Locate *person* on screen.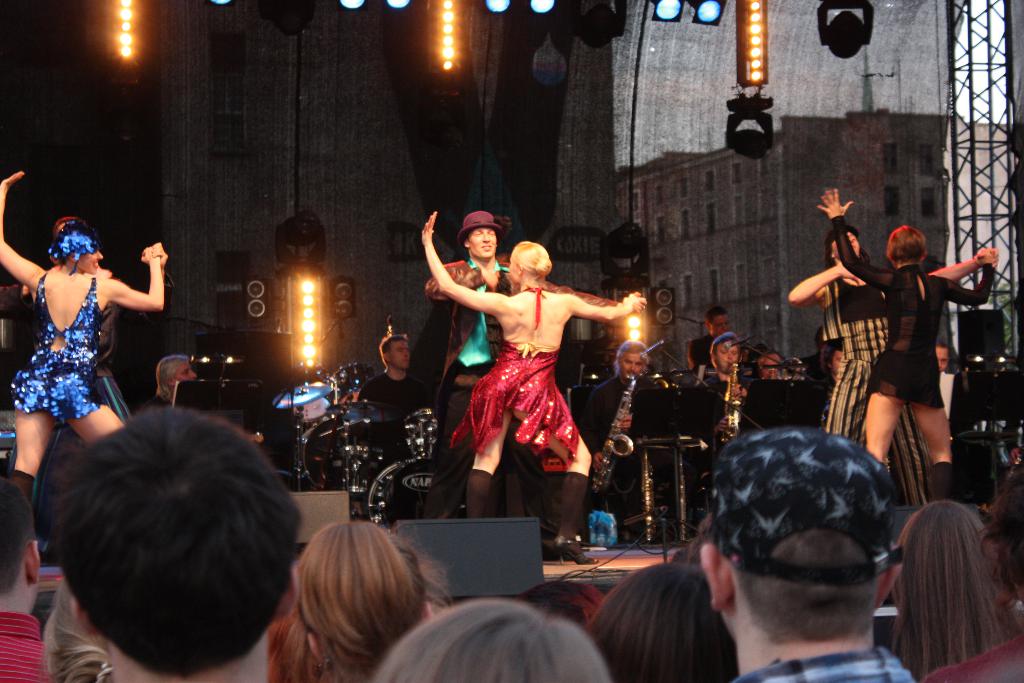
On screen at <region>54, 406, 309, 682</region>.
